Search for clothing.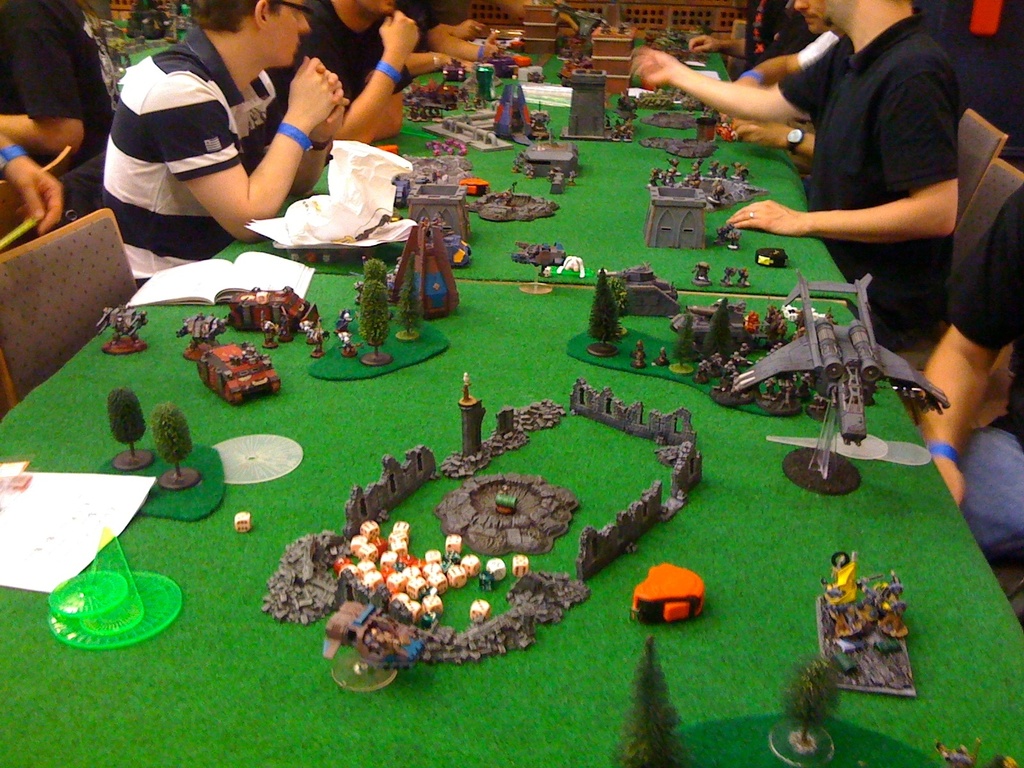
Found at [x1=0, y1=0, x2=107, y2=166].
